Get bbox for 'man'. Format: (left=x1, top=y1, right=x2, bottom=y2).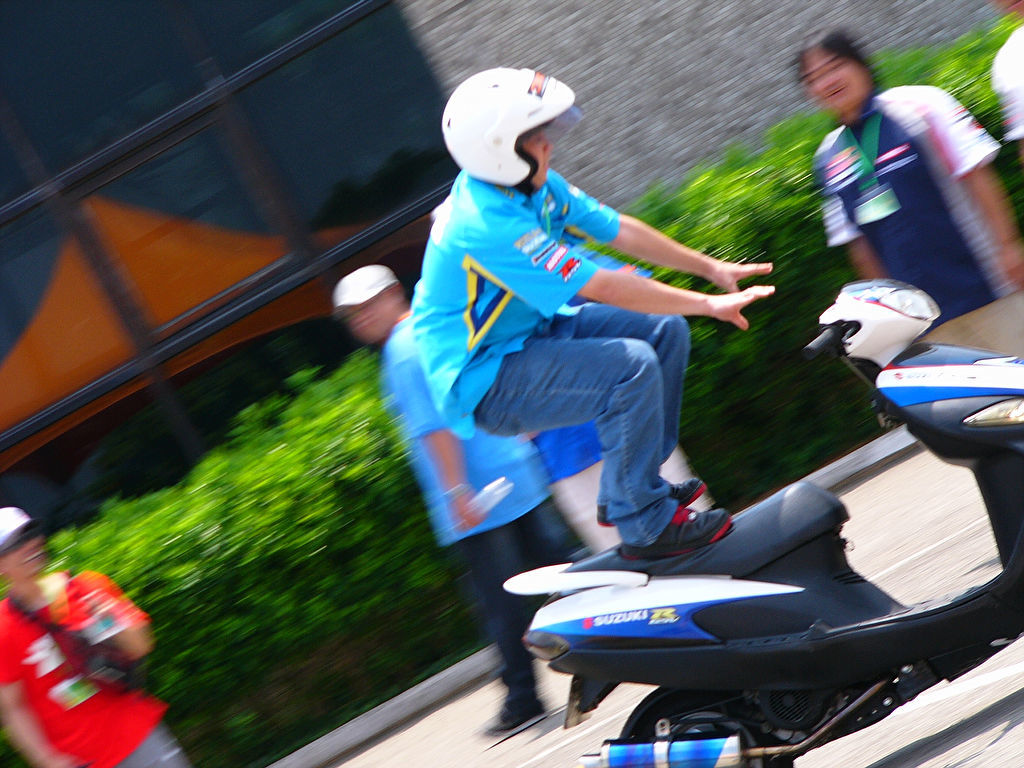
(left=407, top=68, right=776, bottom=556).
